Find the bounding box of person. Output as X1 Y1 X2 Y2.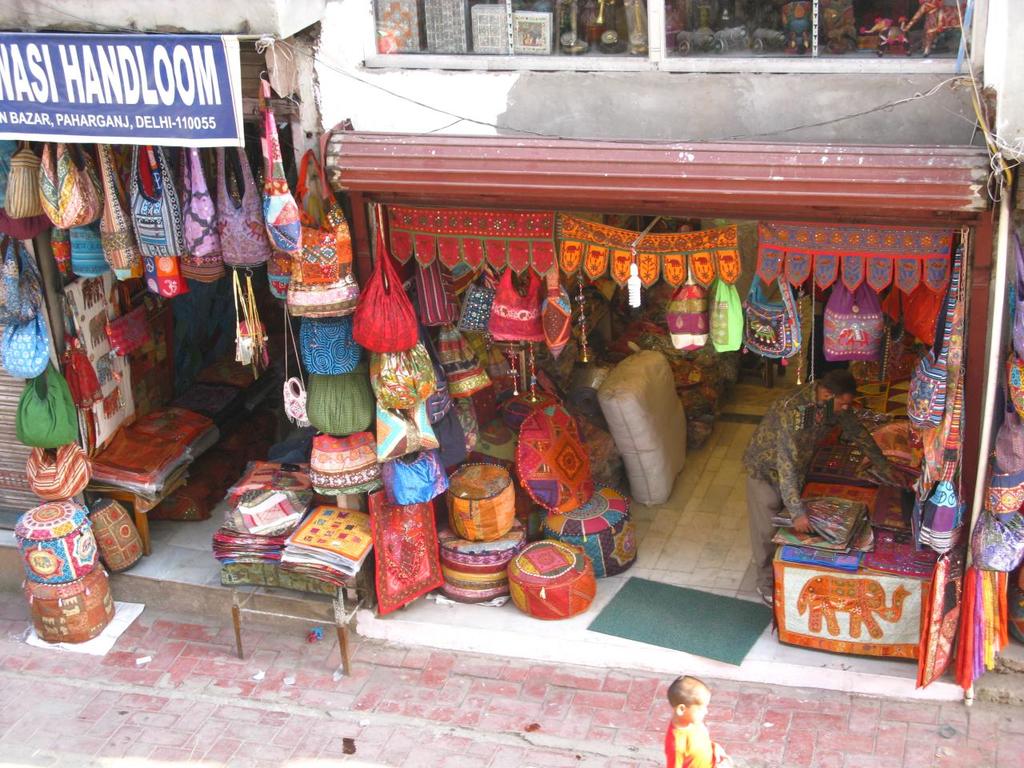
743 368 918 608.
